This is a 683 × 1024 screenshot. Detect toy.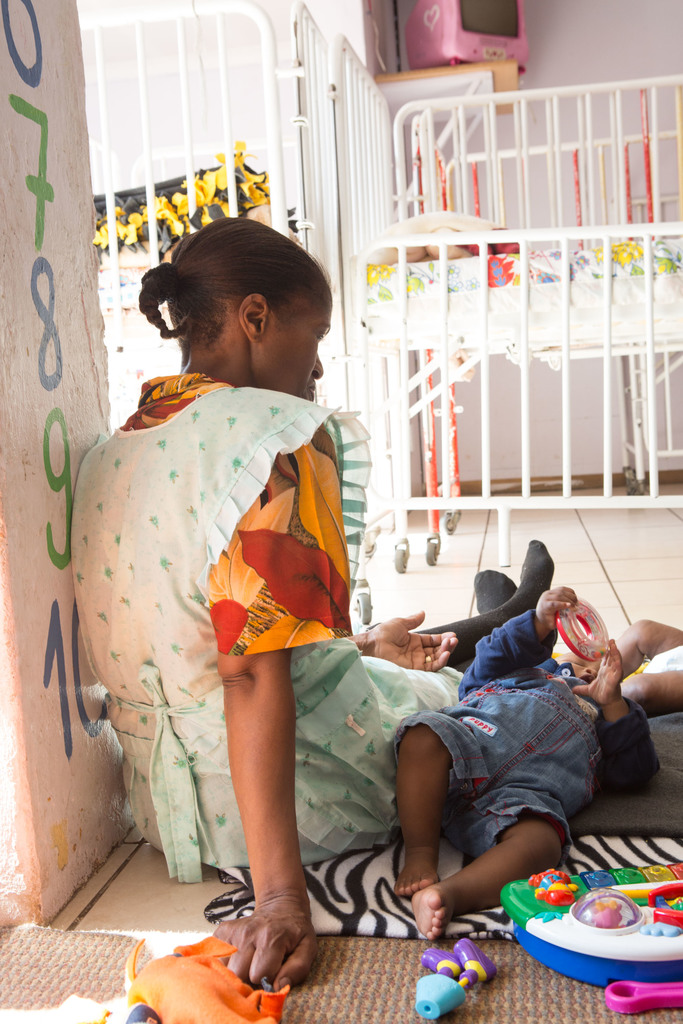
<box>604,980,682,1015</box>.
